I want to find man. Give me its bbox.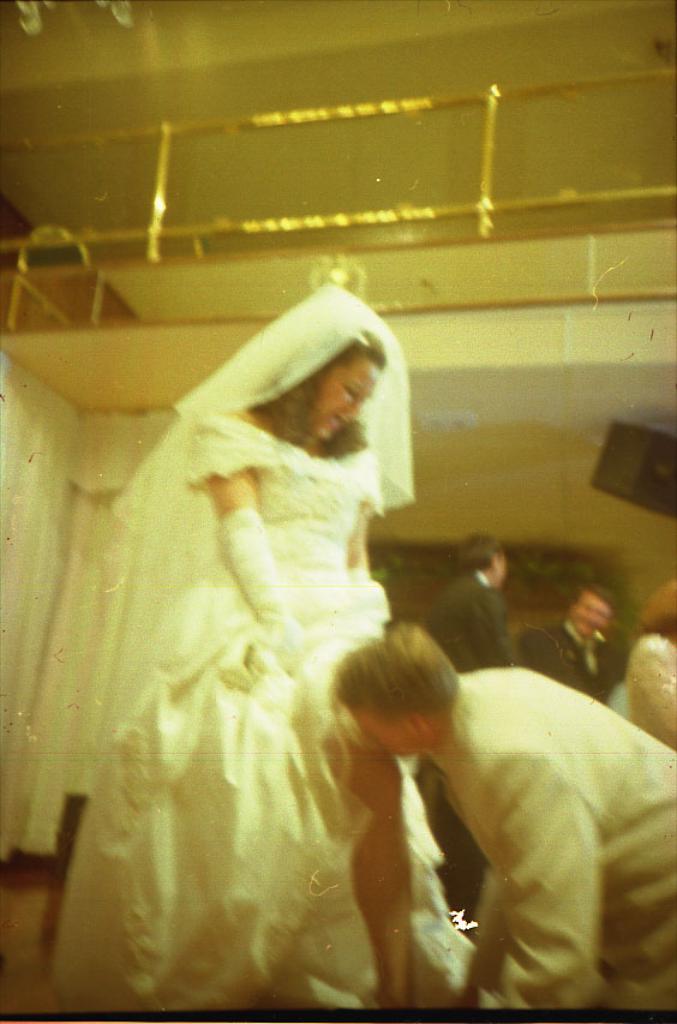
select_region(431, 537, 515, 676).
